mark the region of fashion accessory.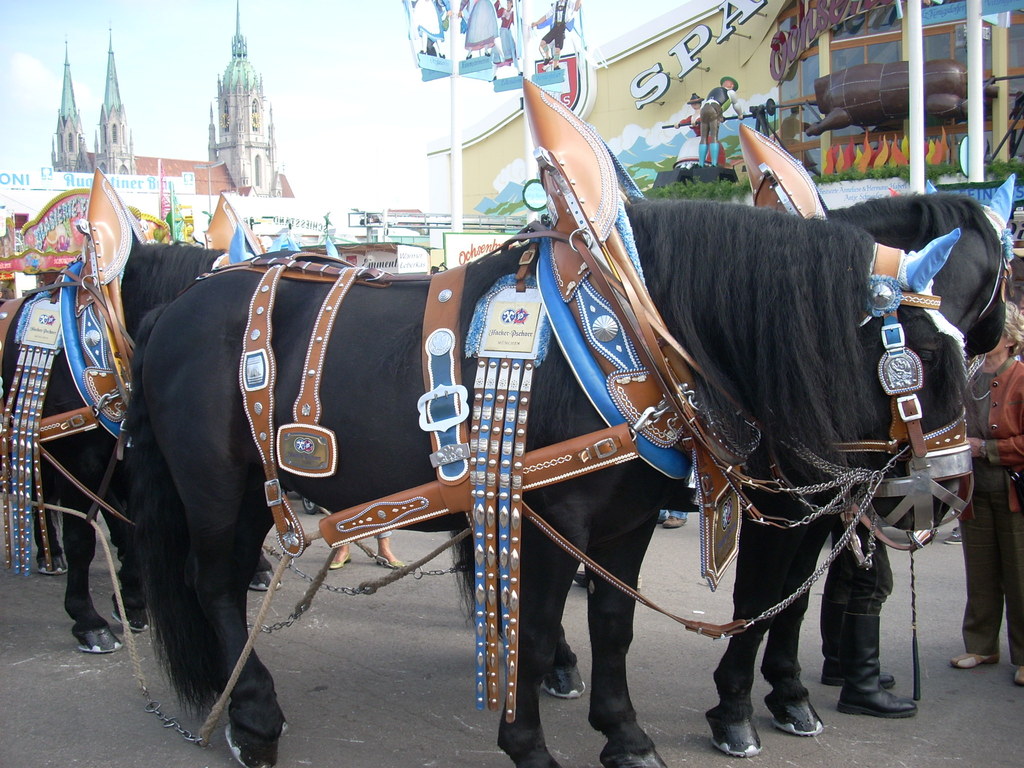
Region: x1=951 y1=653 x2=998 y2=668.
